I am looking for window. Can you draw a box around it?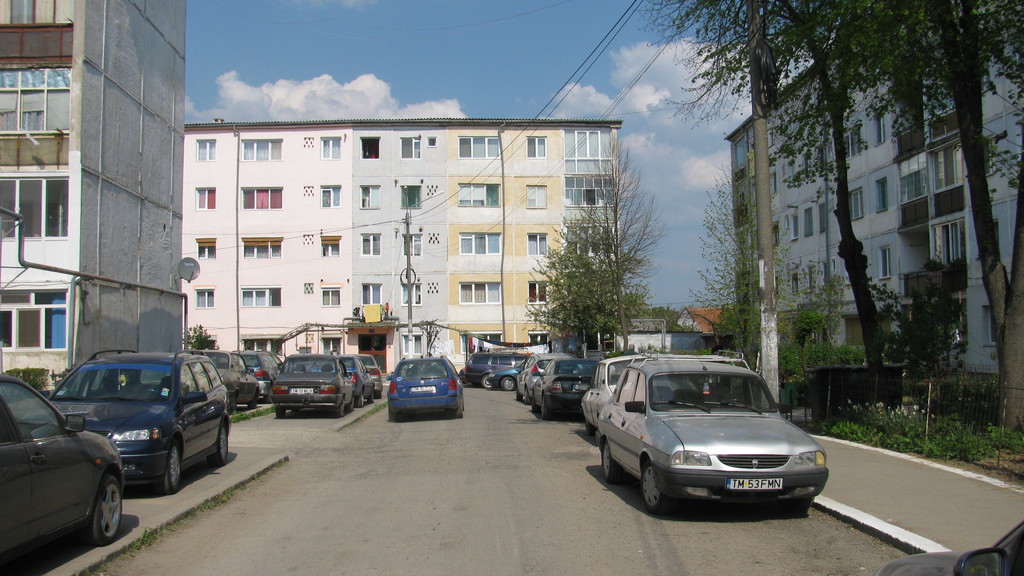
Sure, the bounding box is box(358, 135, 383, 156).
